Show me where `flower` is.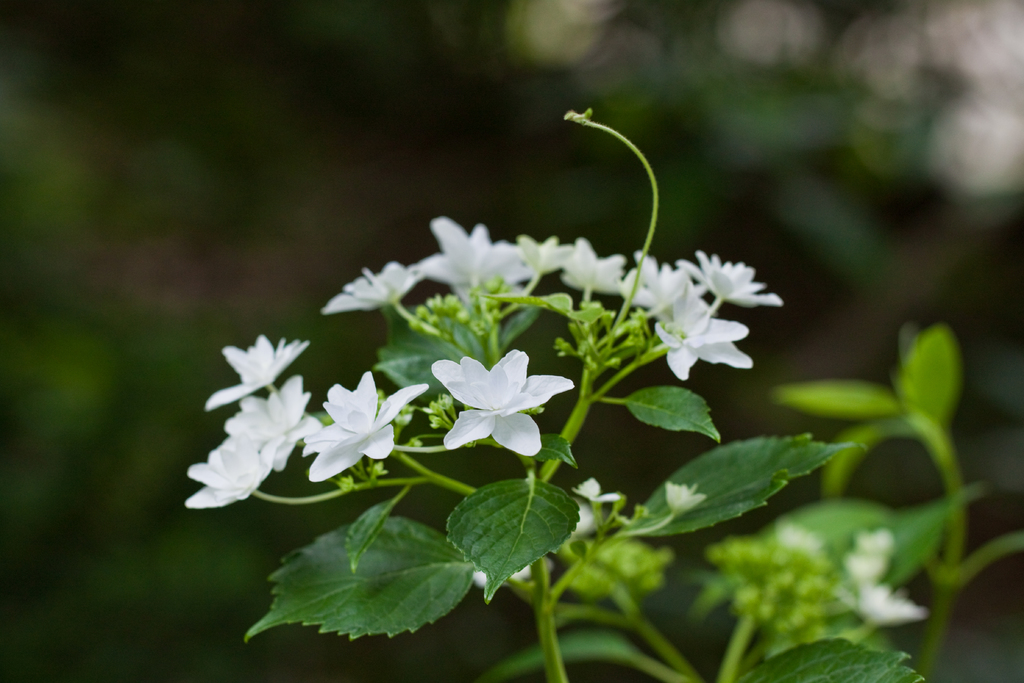
`flower` is at box(204, 336, 312, 409).
